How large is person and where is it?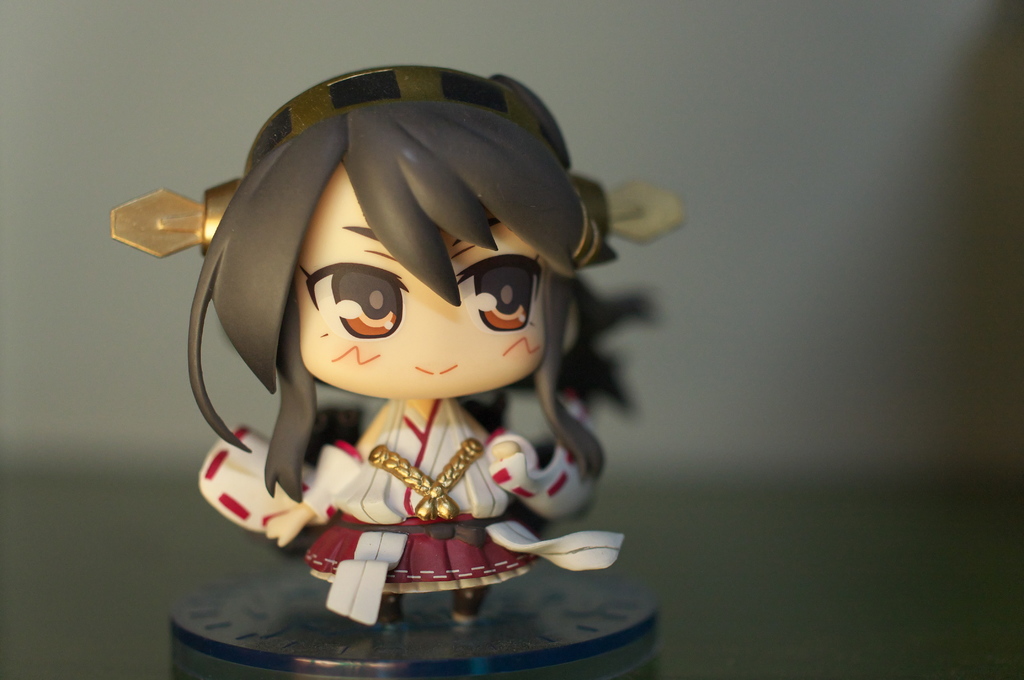
Bounding box: {"x1": 146, "y1": 42, "x2": 657, "y2": 640}.
